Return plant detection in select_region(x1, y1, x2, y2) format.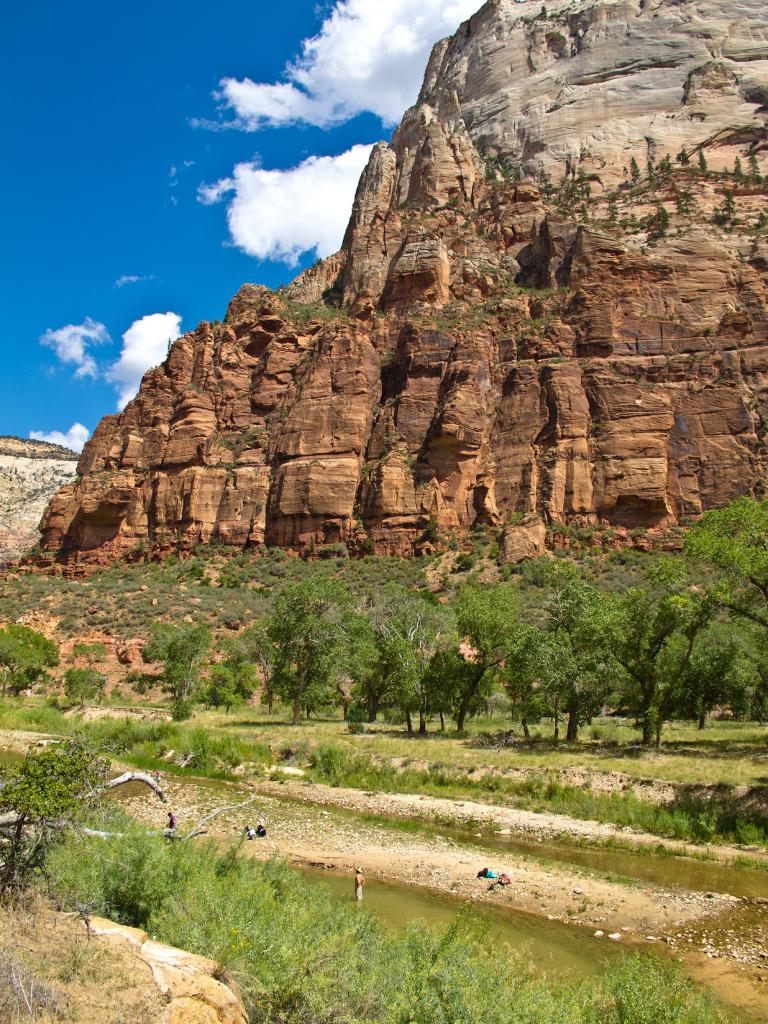
select_region(349, 497, 361, 522).
